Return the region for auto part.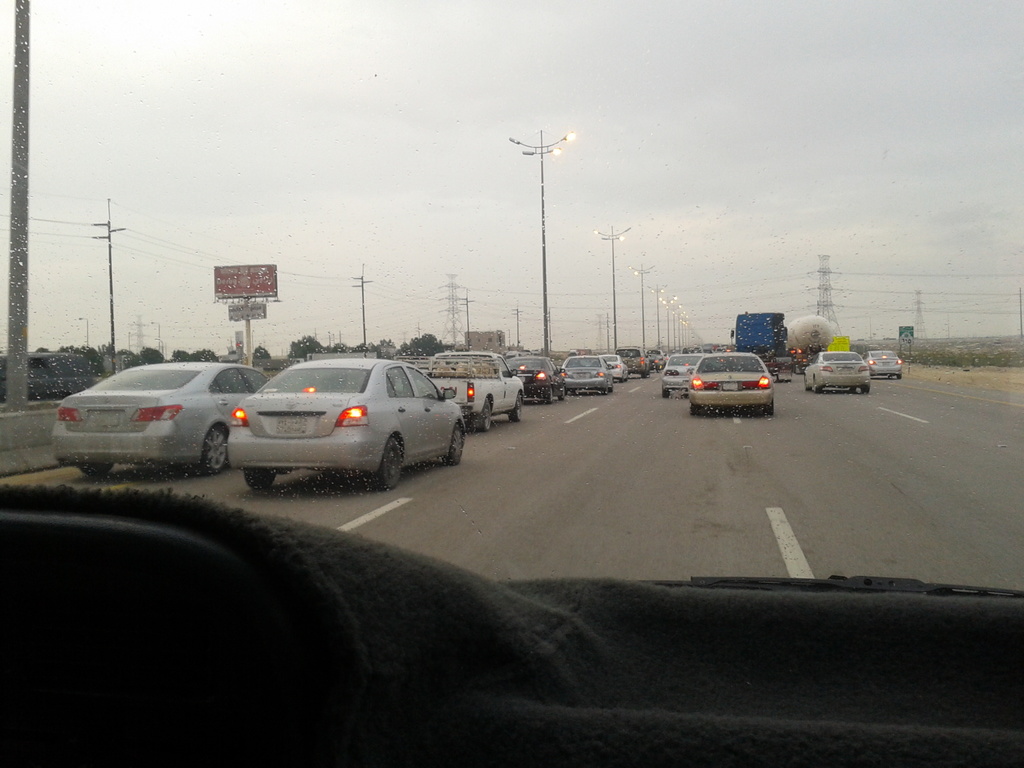
Rect(641, 576, 1023, 600).
